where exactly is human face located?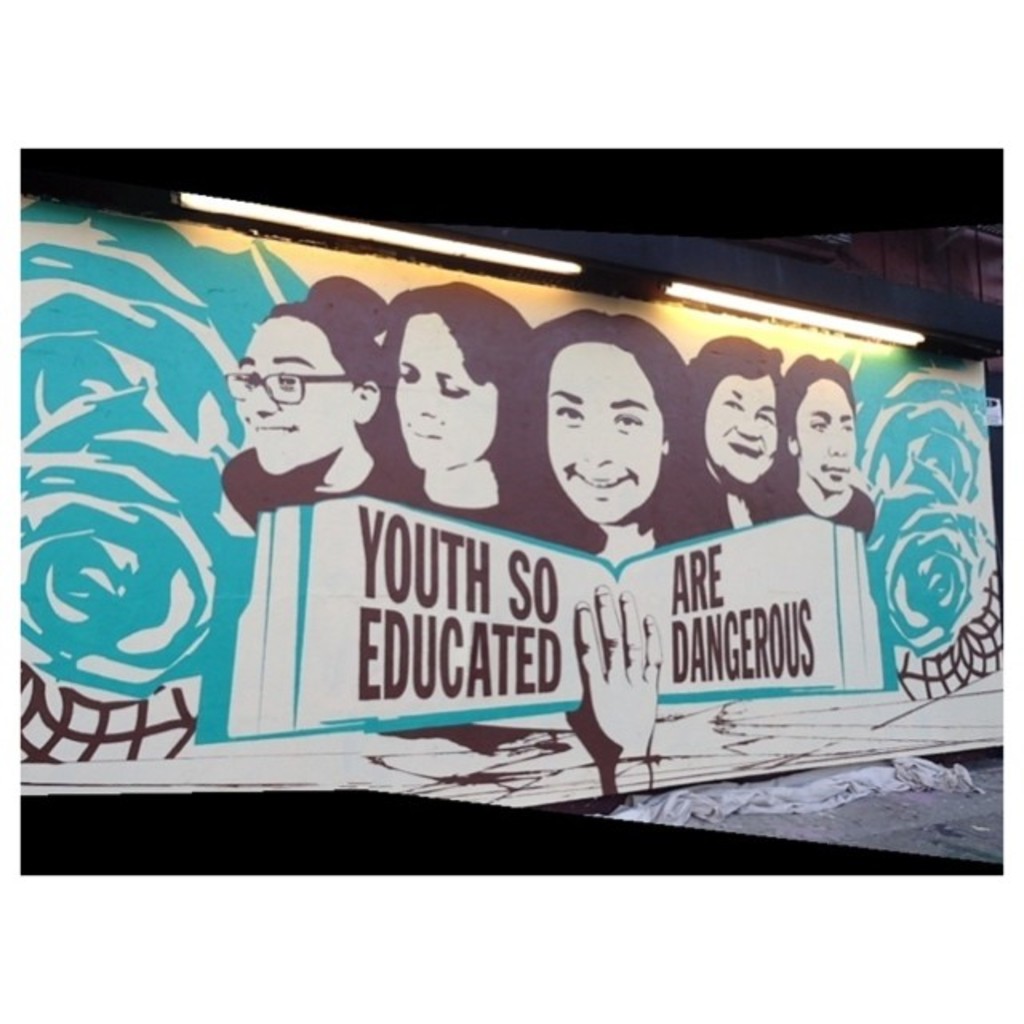
Its bounding box is bbox=[546, 342, 667, 526].
